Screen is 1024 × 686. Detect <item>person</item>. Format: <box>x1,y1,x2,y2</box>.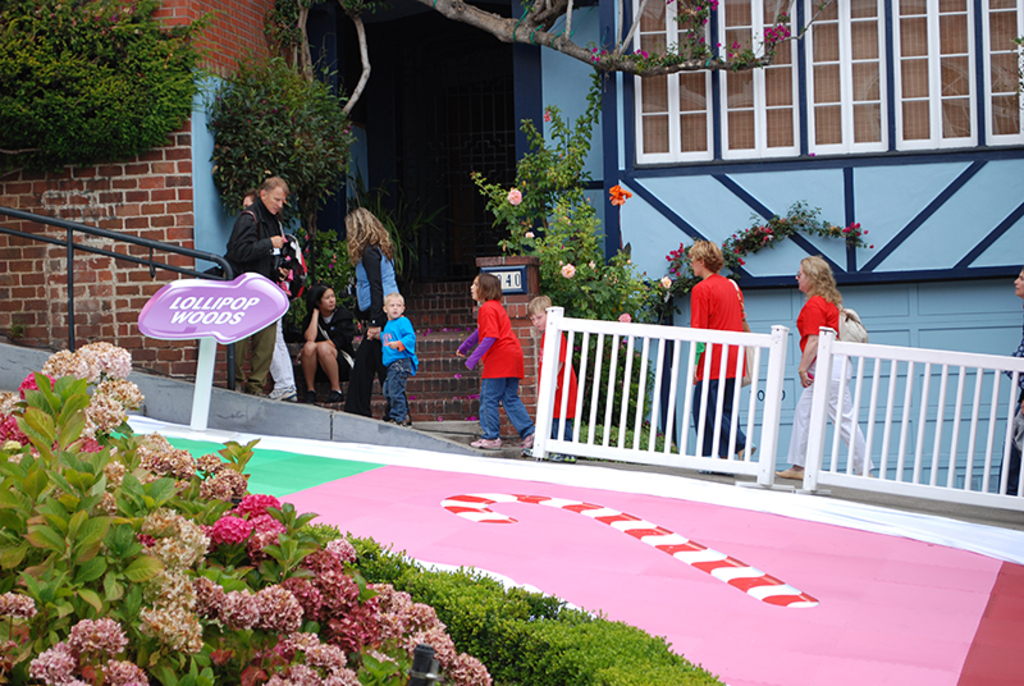
<box>297,280,351,402</box>.
